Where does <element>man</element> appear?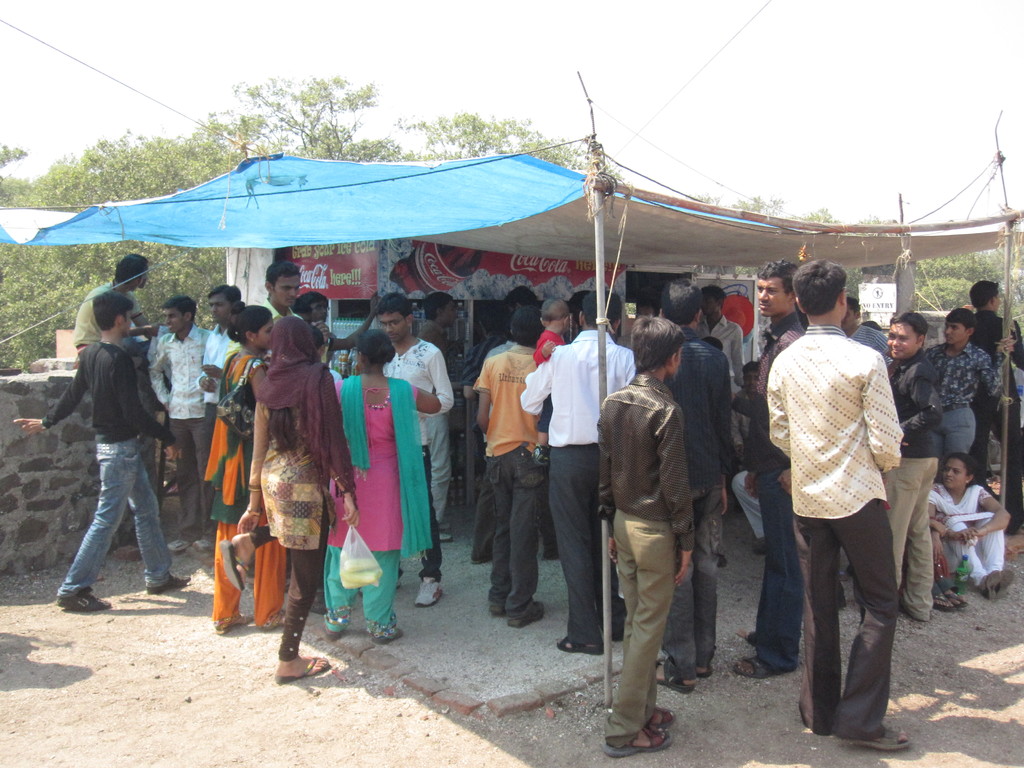
Appears at rect(756, 264, 922, 740).
